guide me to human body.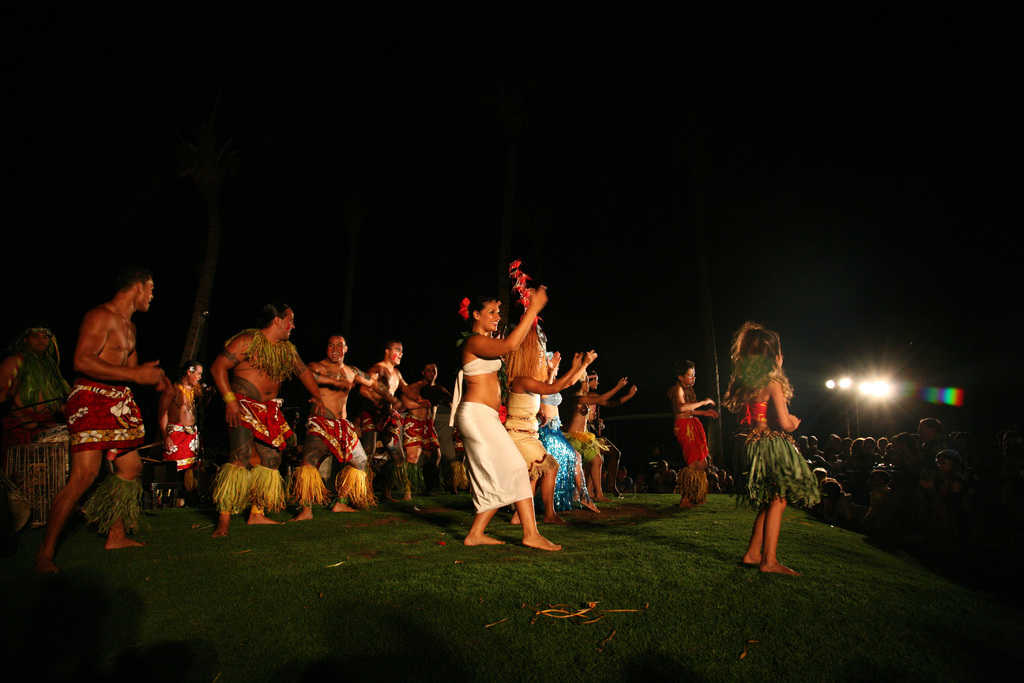
Guidance: <box>476,288,561,552</box>.
